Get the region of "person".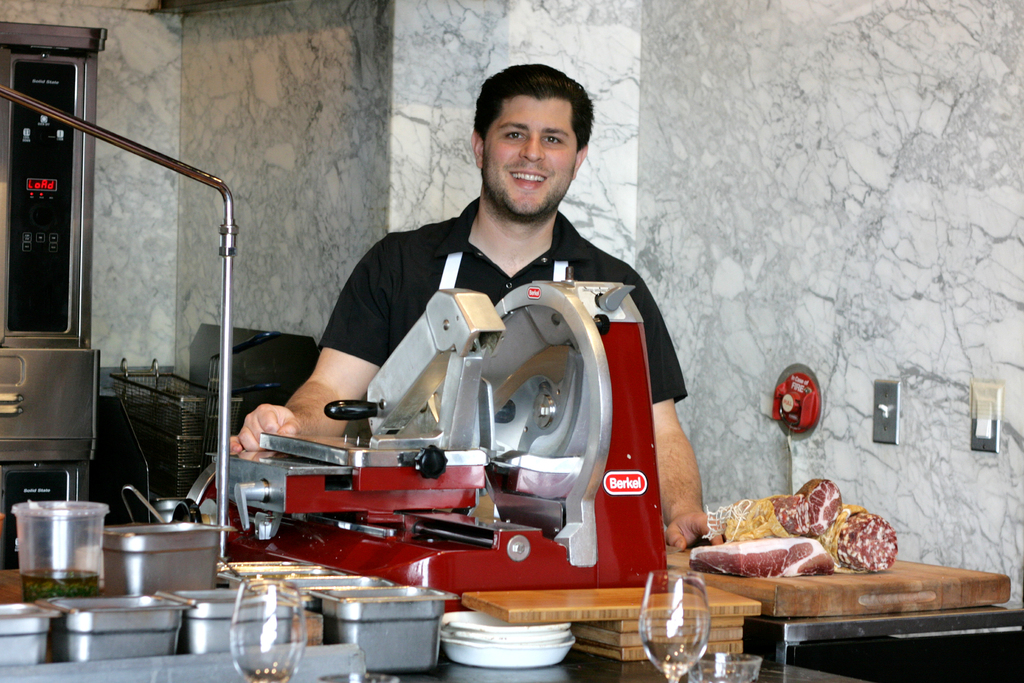
269 90 682 582.
